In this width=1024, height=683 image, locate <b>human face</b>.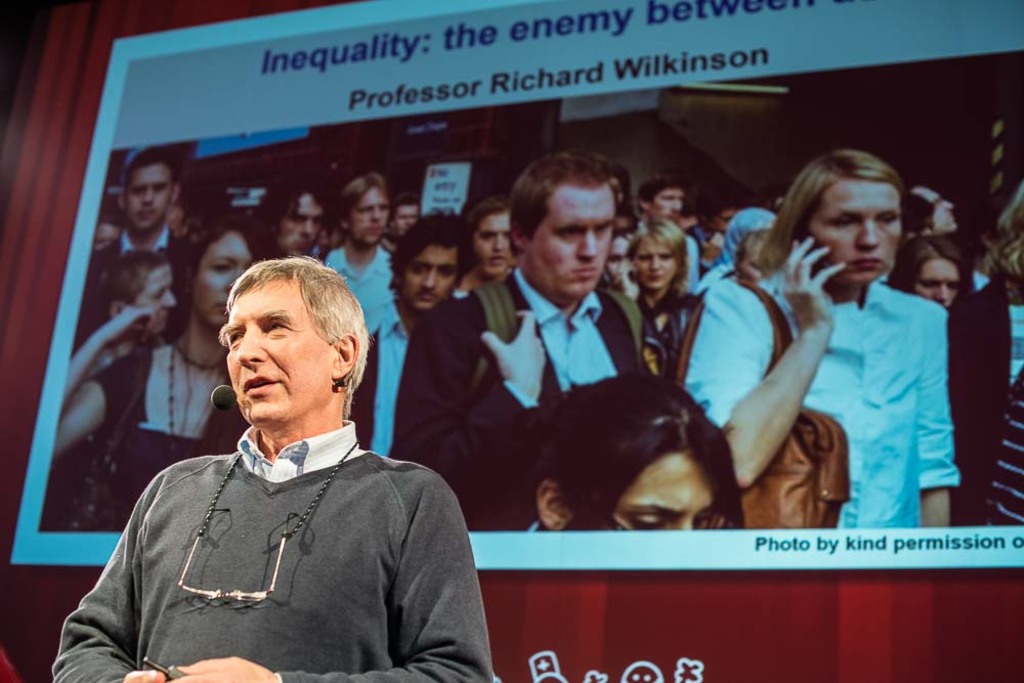
Bounding box: (910, 254, 964, 313).
